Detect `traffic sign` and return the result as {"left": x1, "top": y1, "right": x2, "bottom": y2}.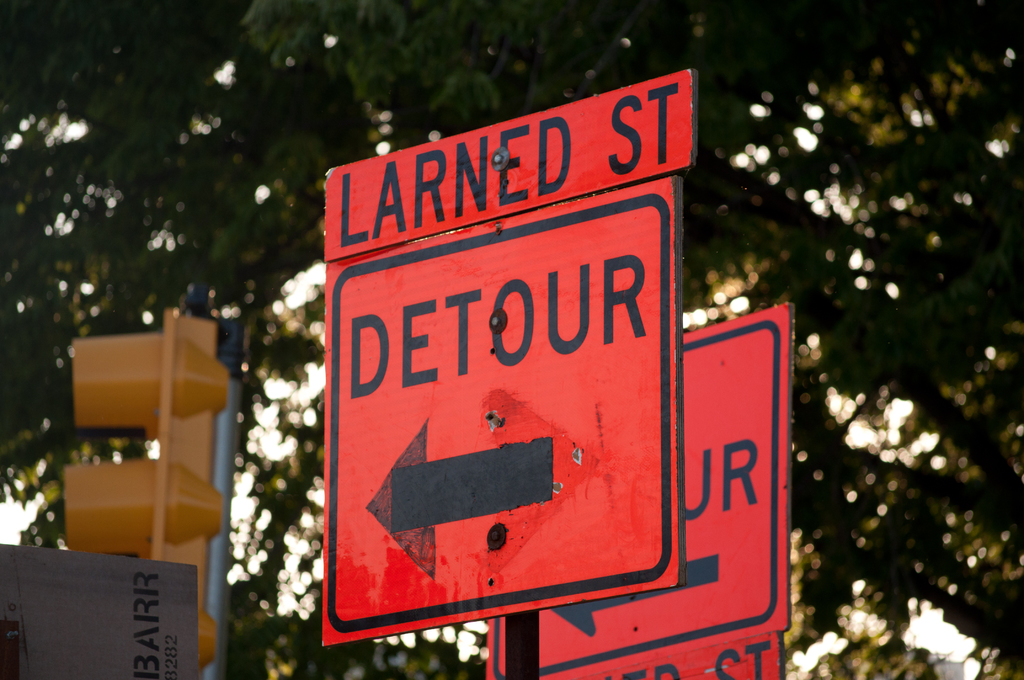
{"left": 315, "top": 177, "right": 689, "bottom": 649}.
